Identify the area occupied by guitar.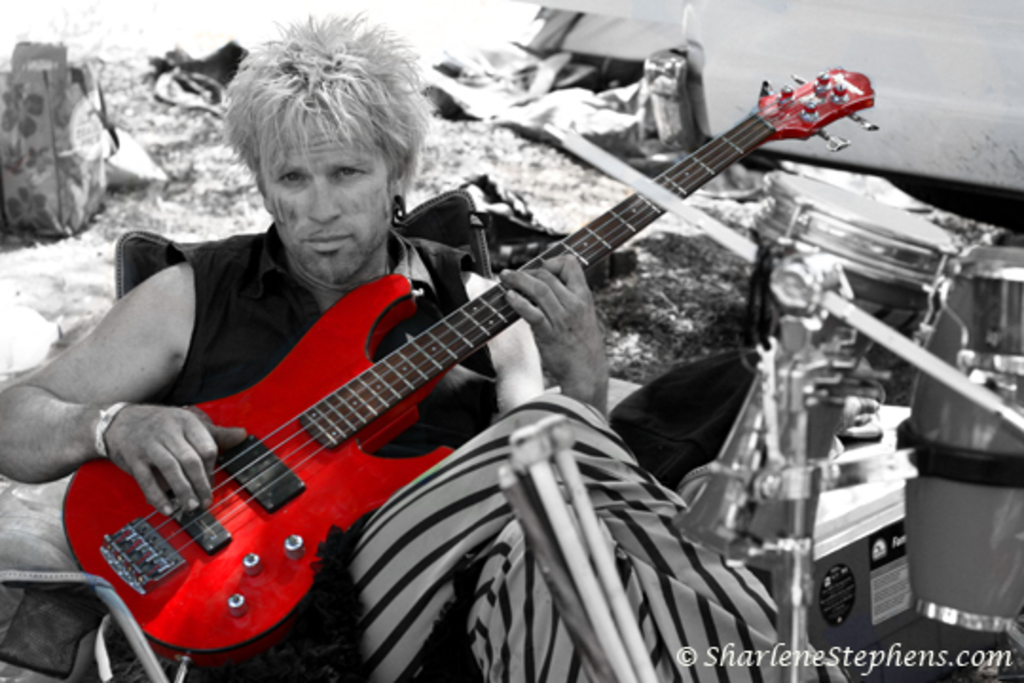
Area: (47,55,887,668).
